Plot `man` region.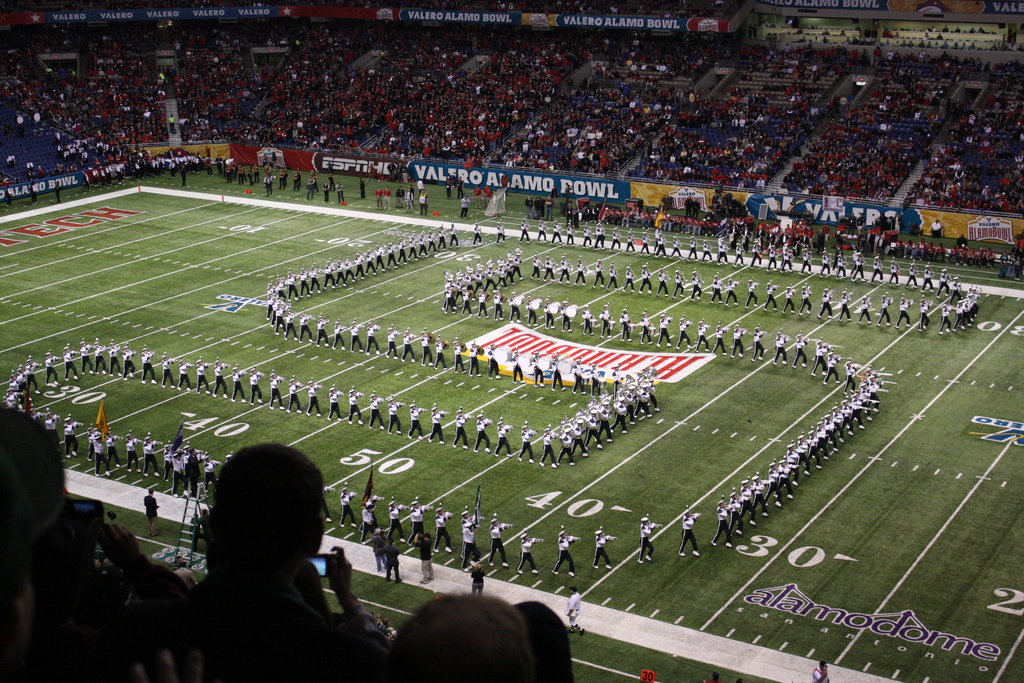
Plotted at bbox=(552, 529, 580, 578).
